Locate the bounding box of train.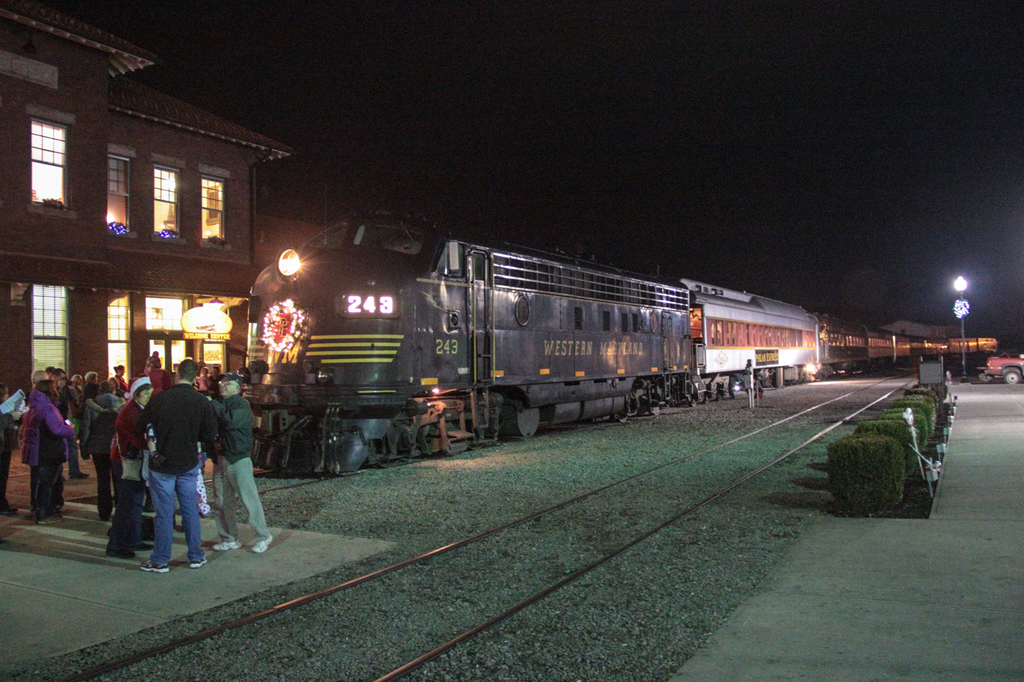
Bounding box: bbox=(238, 210, 1000, 480).
